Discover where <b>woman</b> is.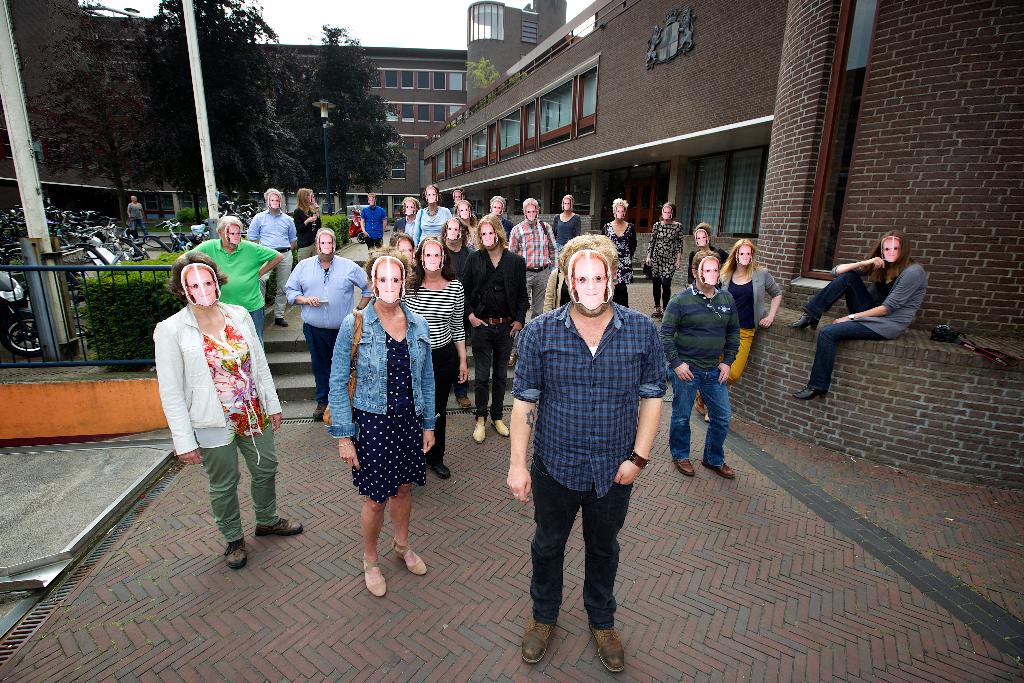
Discovered at [694, 238, 785, 424].
